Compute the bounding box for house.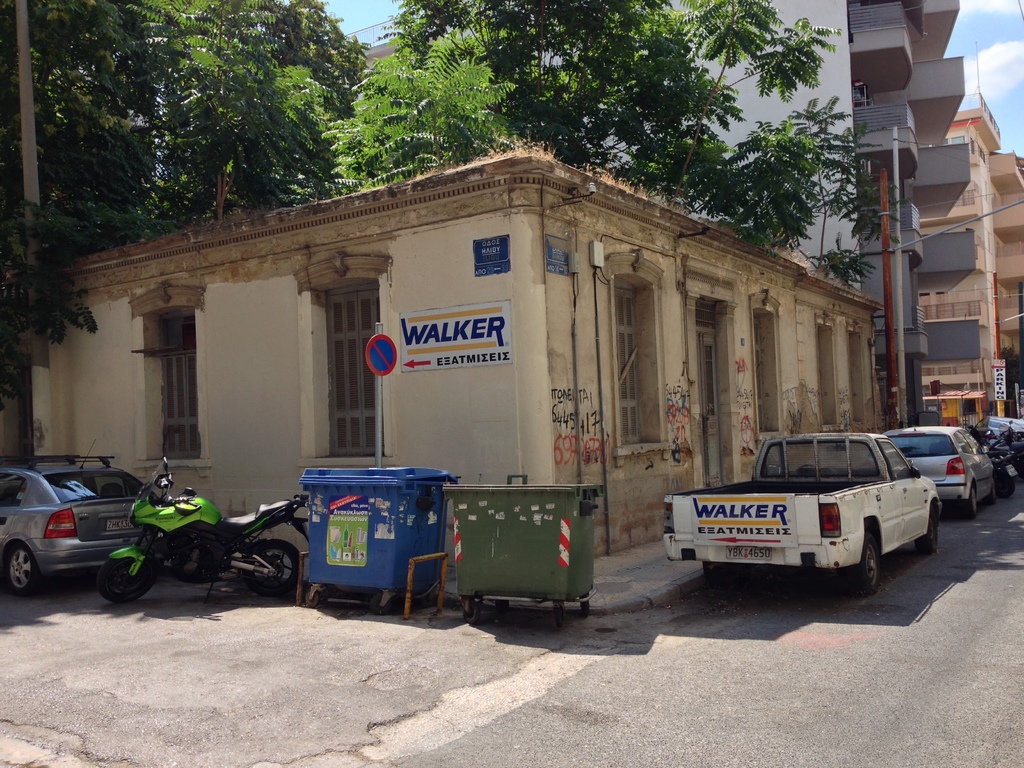
Rect(904, 97, 1023, 438).
